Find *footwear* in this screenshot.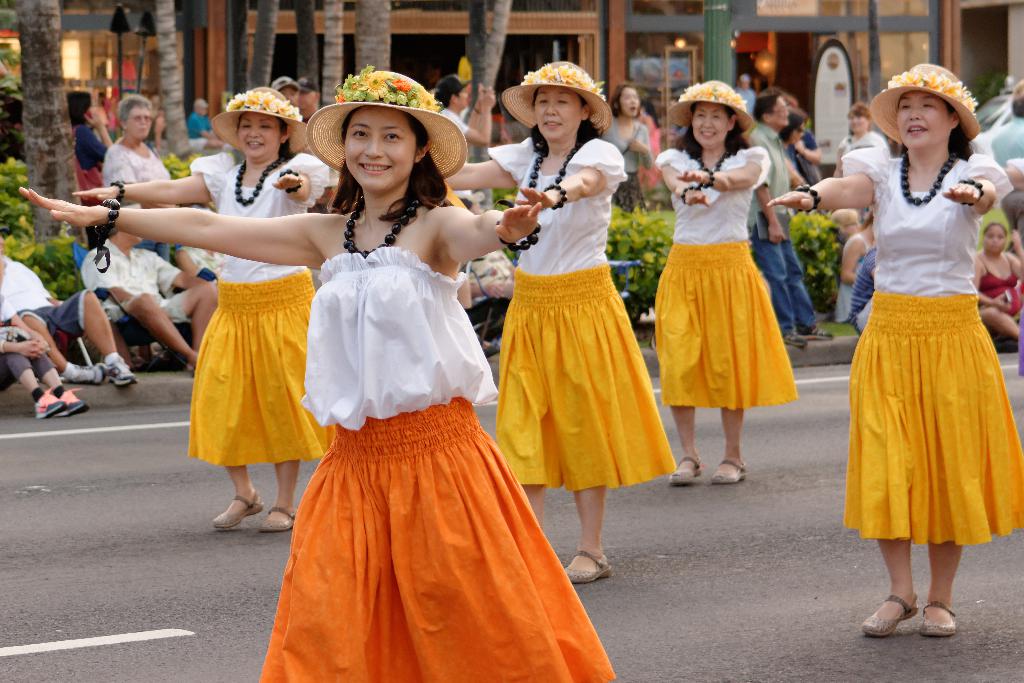
The bounding box for *footwear* is 670,454,698,483.
